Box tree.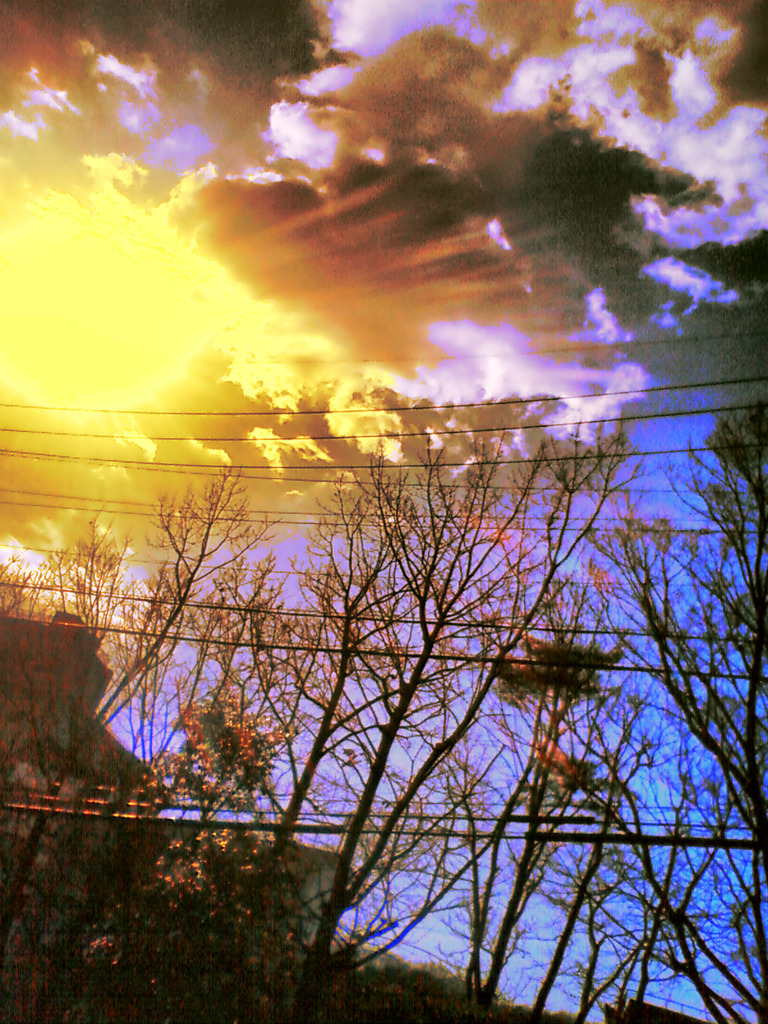
rect(313, 420, 655, 1011).
